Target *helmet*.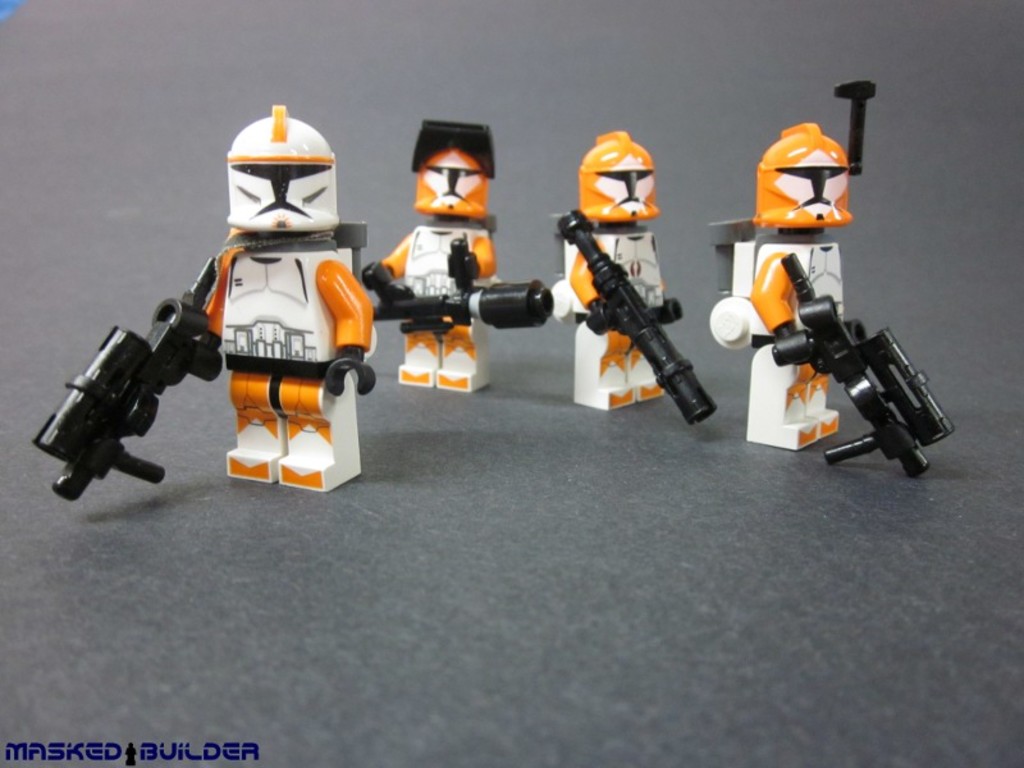
Target region: [x1=412, y1=118, x2=494, y2=178].
